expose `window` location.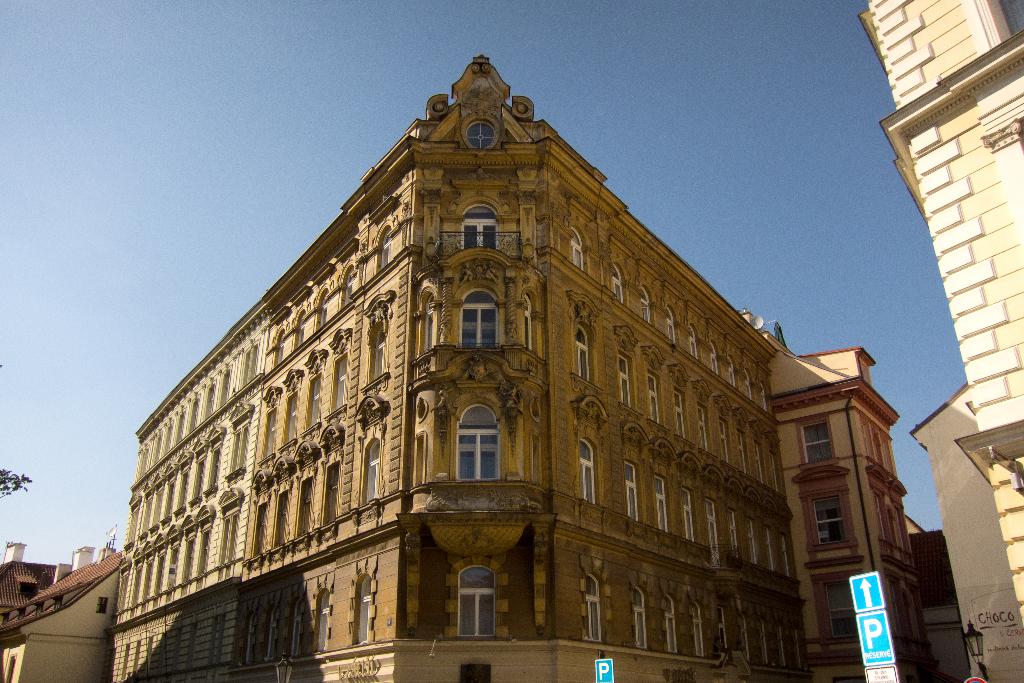
Exposed at pyautogui.locateOnScreen(312, 374, 321, 427).
